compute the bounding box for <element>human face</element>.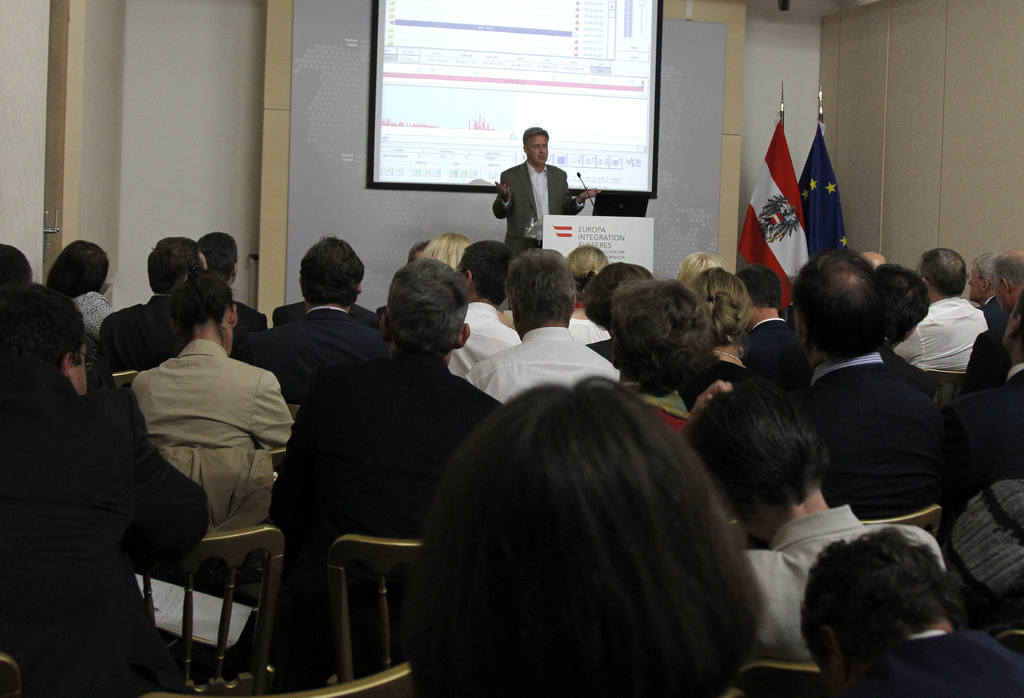
Rect(527, 133, 548, 164).
